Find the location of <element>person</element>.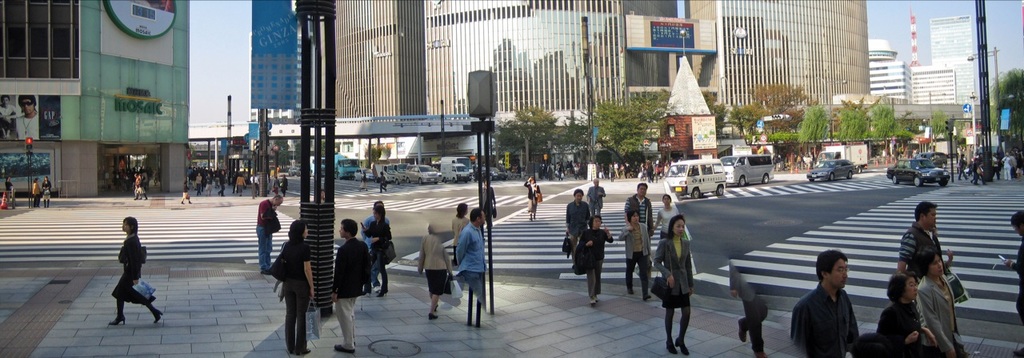
Location: crop(332, 212, 372, 357).
